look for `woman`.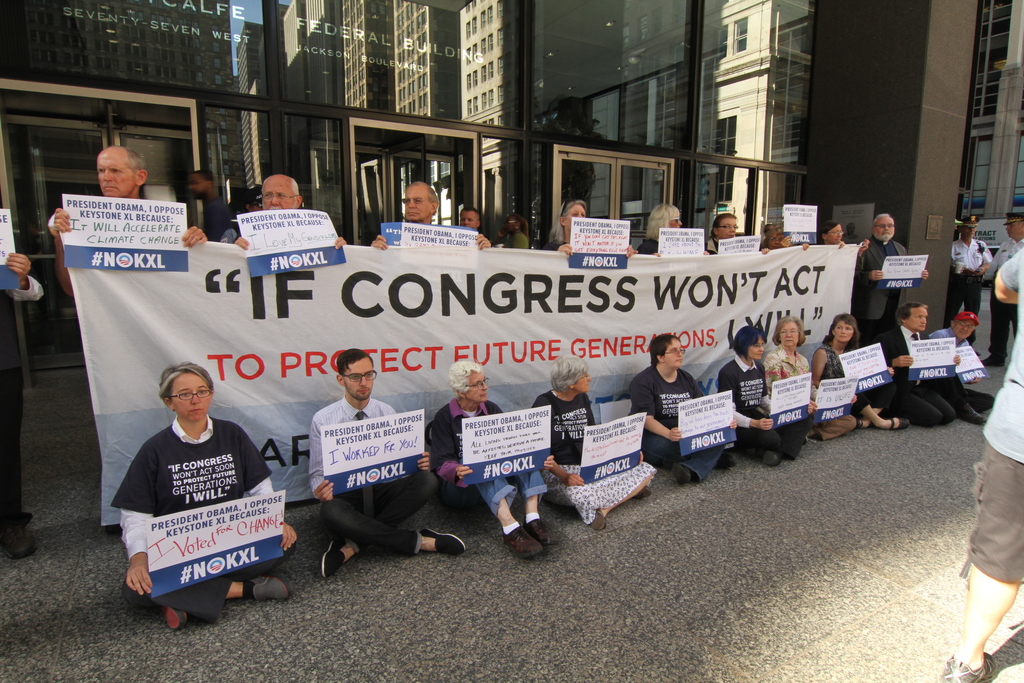
Found: [x1=764, y1=315, x2=854, y2=446].
